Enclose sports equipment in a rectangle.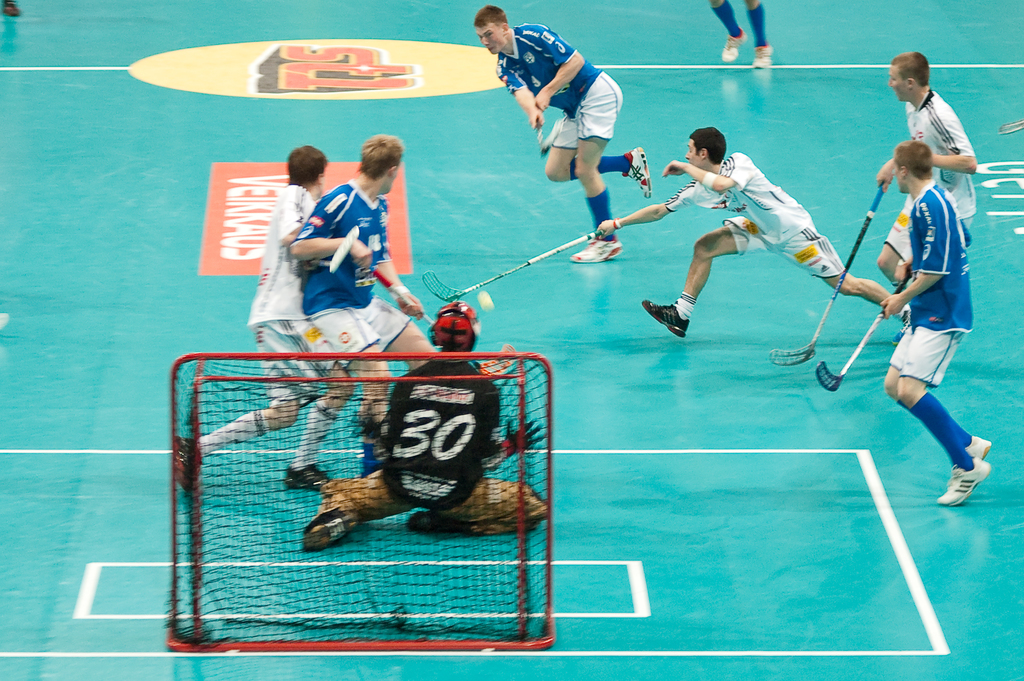
429,305,479,359.
